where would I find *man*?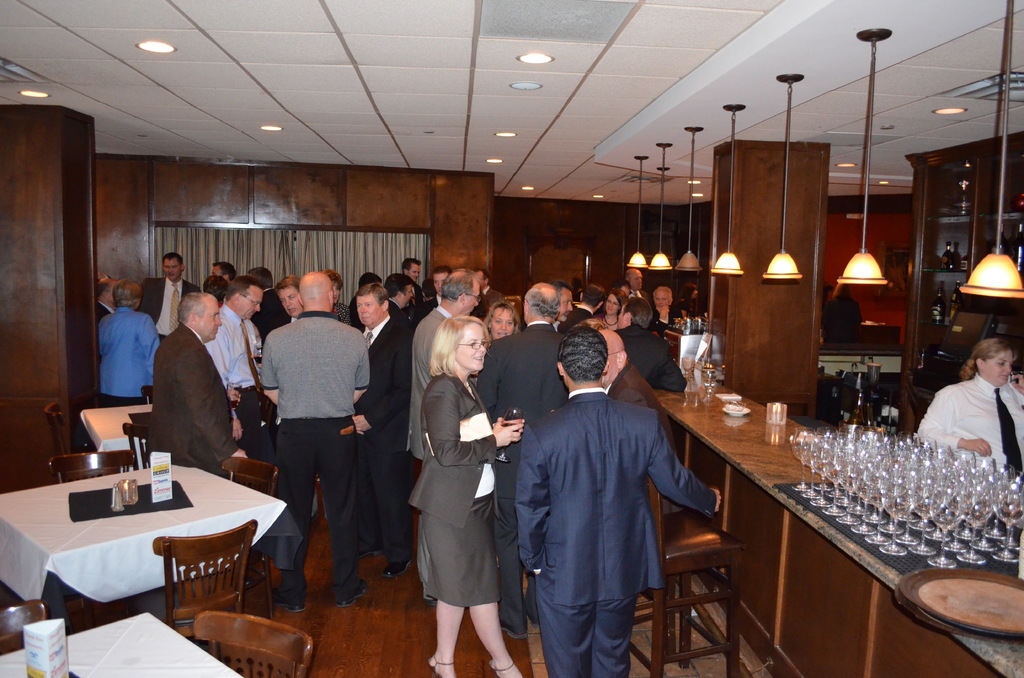
At <bbox>476, 278, 572, 634</bbox>.
